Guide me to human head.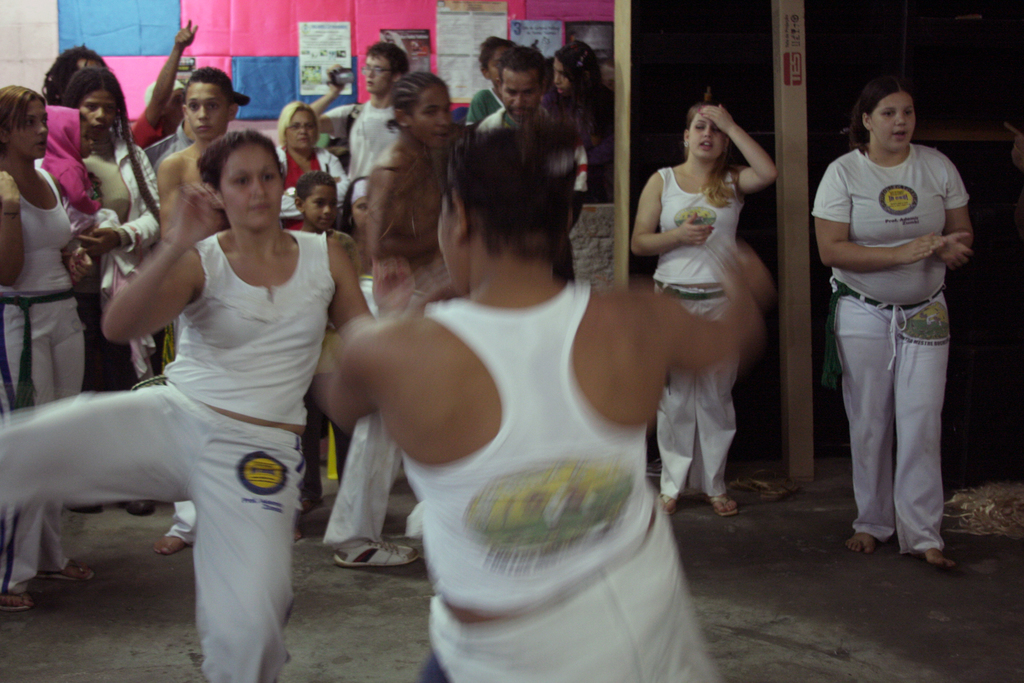
Guidance: (left=46, top=103, right=95, bottom=168).
